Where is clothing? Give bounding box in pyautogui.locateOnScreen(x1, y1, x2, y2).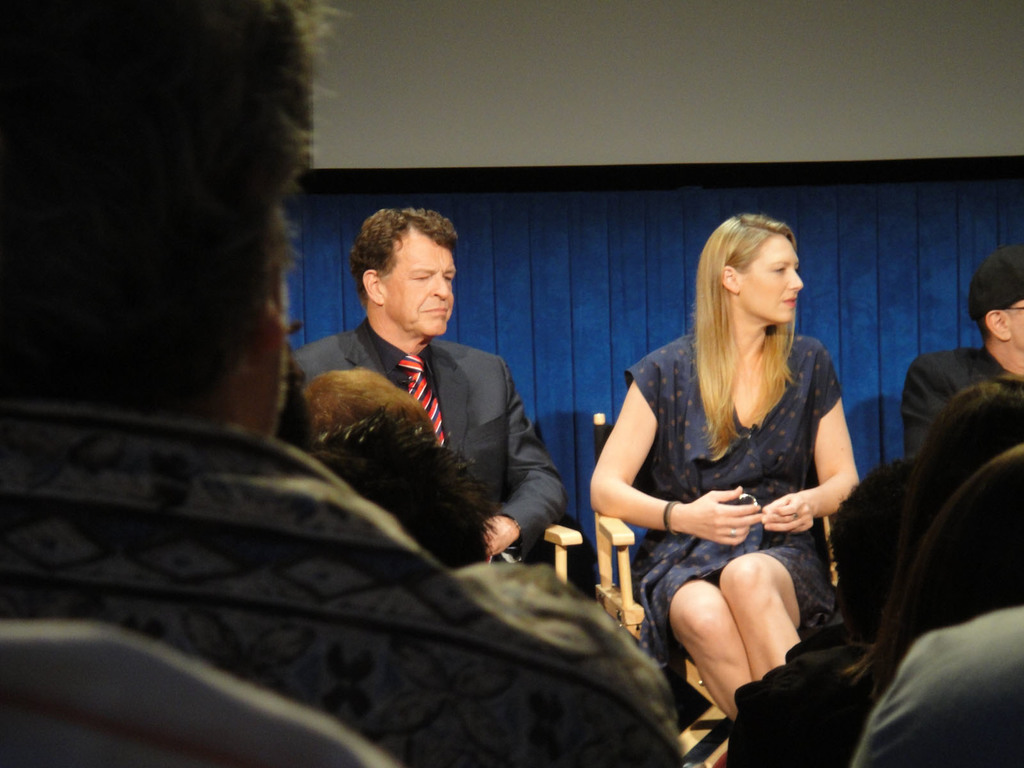
pyautogui.locateOnScreen(902, 347, 1014, 463).
